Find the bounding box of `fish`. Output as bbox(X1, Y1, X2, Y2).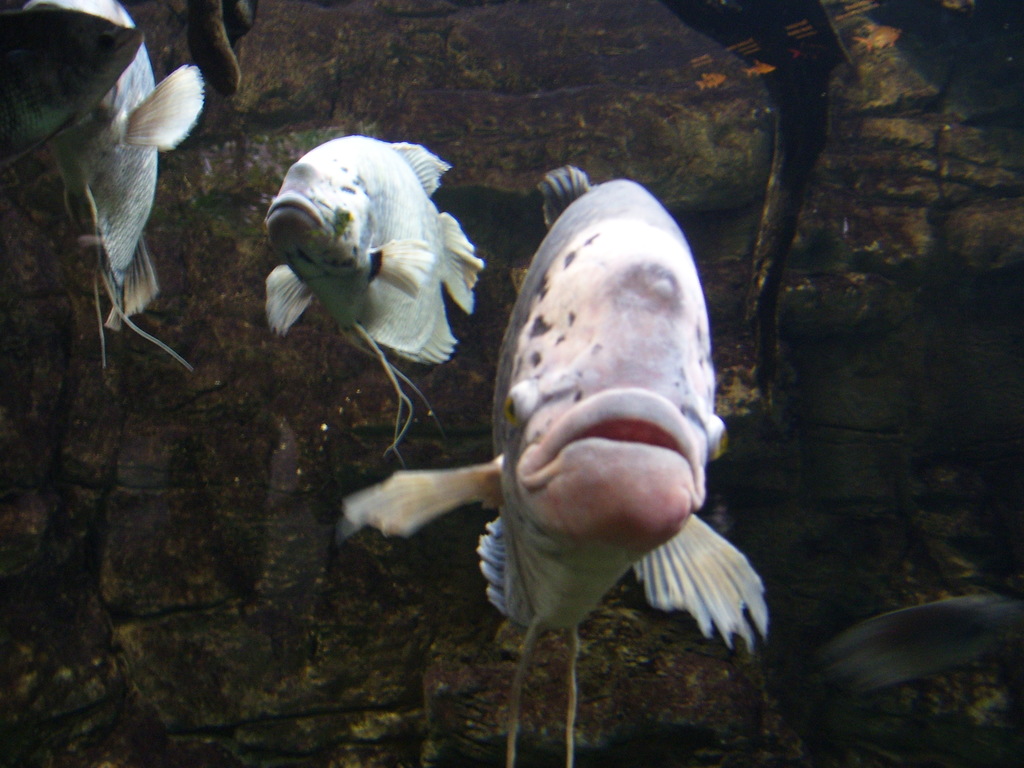
bbox(332, 162, 769, 767).
